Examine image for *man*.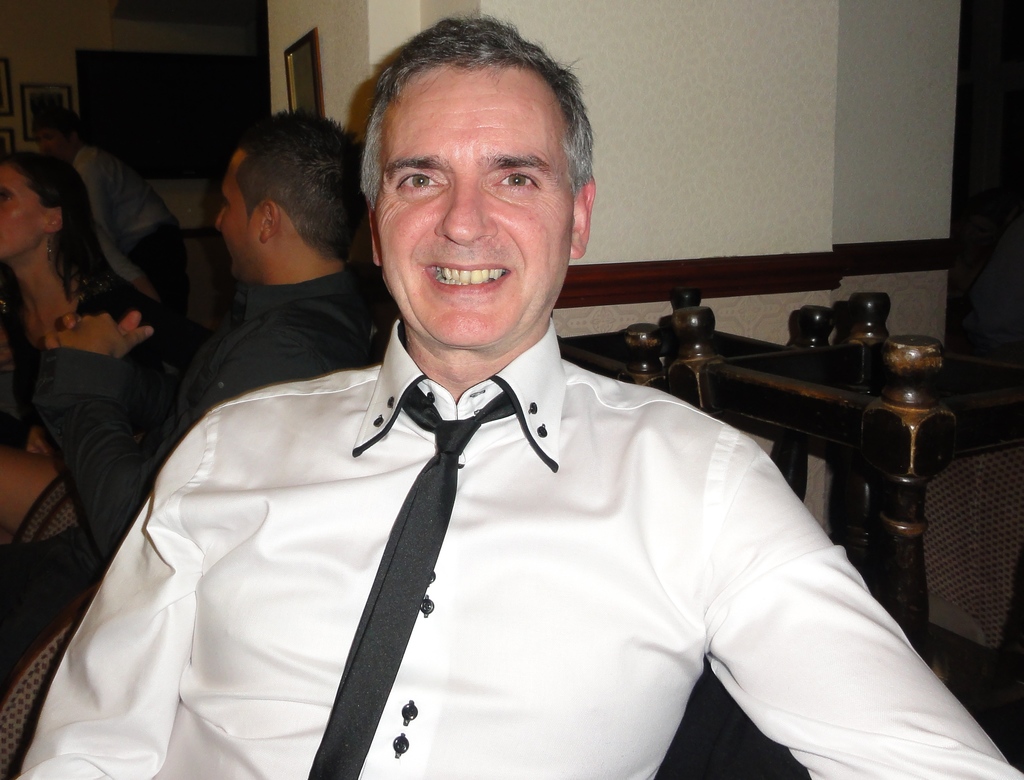
Examination result: l=1, t=107, r=360, b=681.
